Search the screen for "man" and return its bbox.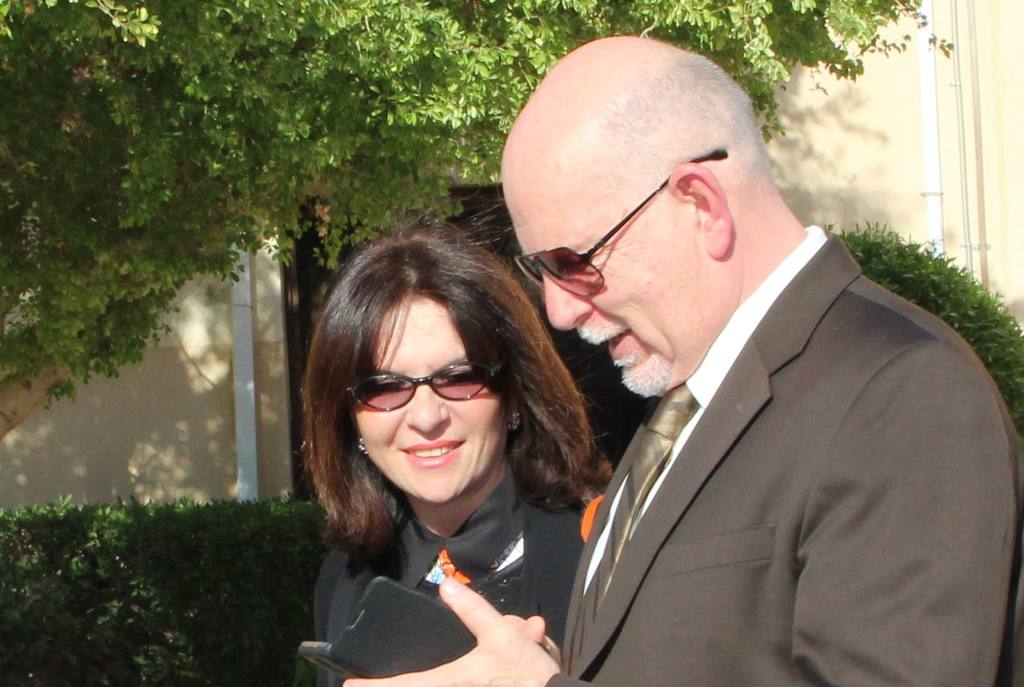
Found: [x1=471, y1=14, x2=1020, y2=677].
